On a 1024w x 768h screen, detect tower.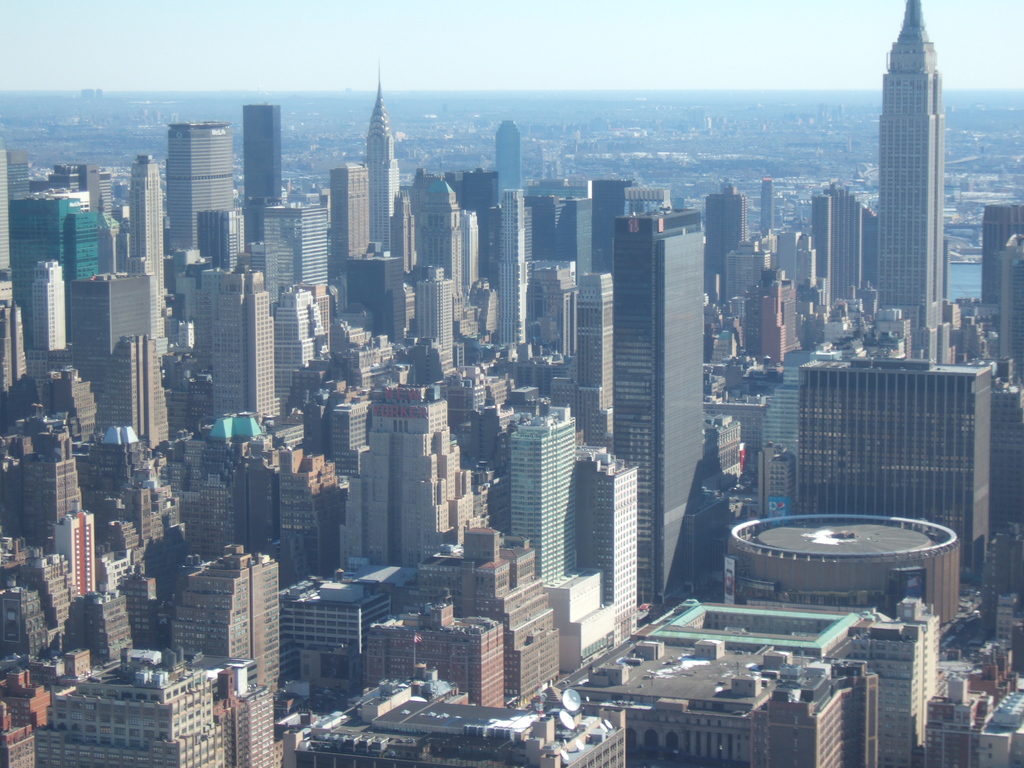
box(246, 104, 278, 246).
